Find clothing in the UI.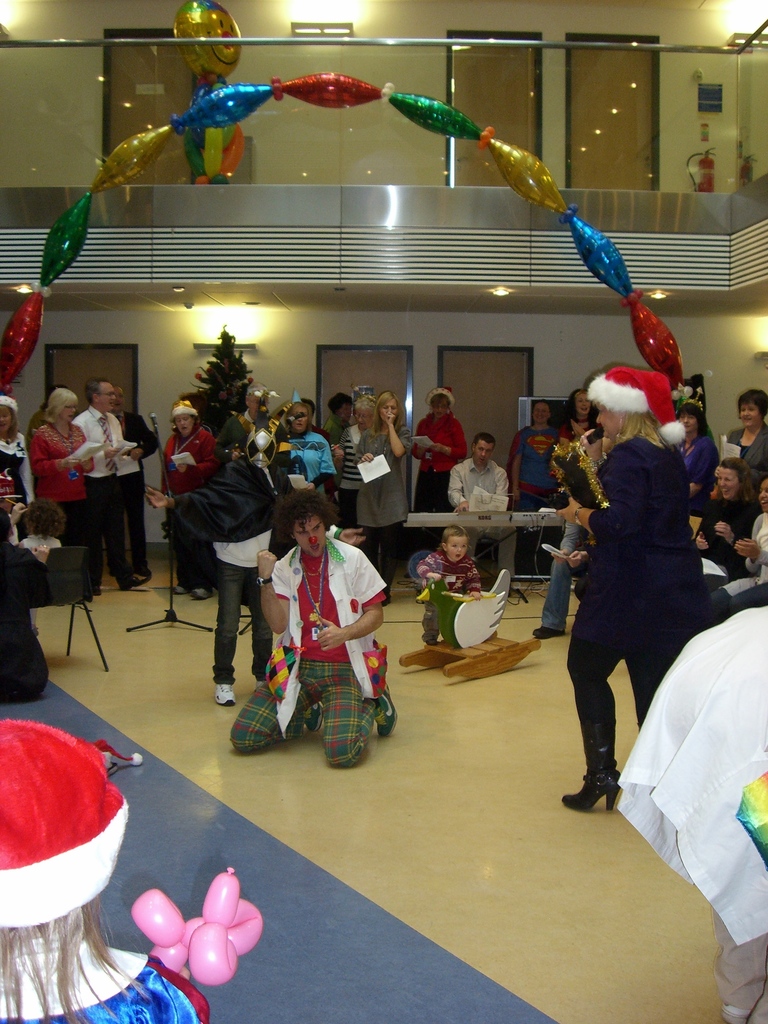
UI element at (left=231, top=549, right=377, bottom=767).
